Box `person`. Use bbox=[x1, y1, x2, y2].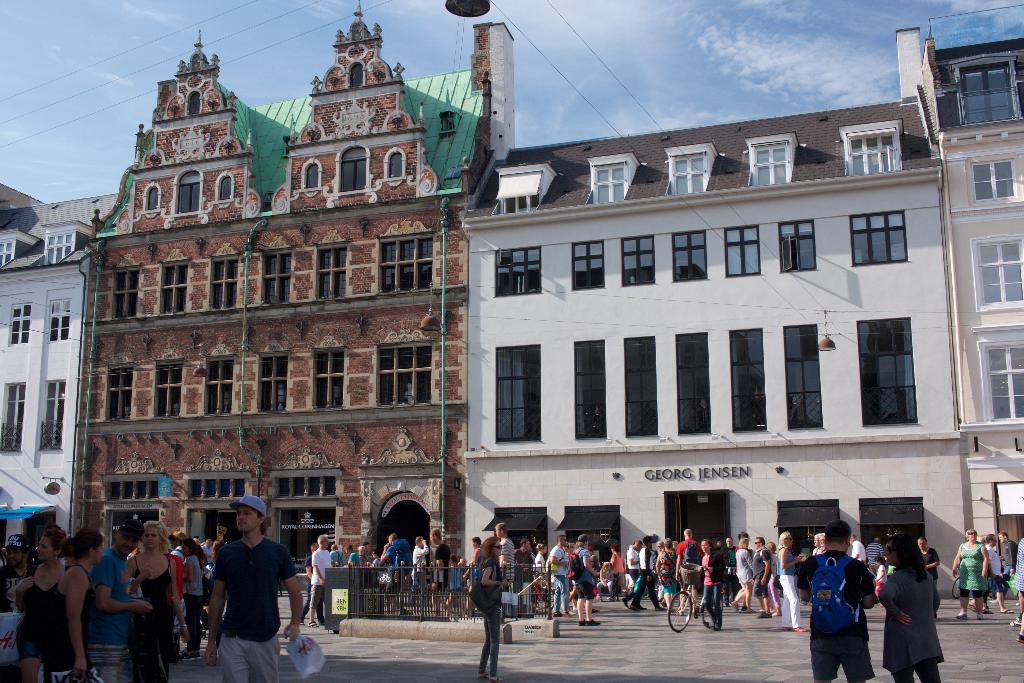
bbox=[308, 536, 334, 620].
